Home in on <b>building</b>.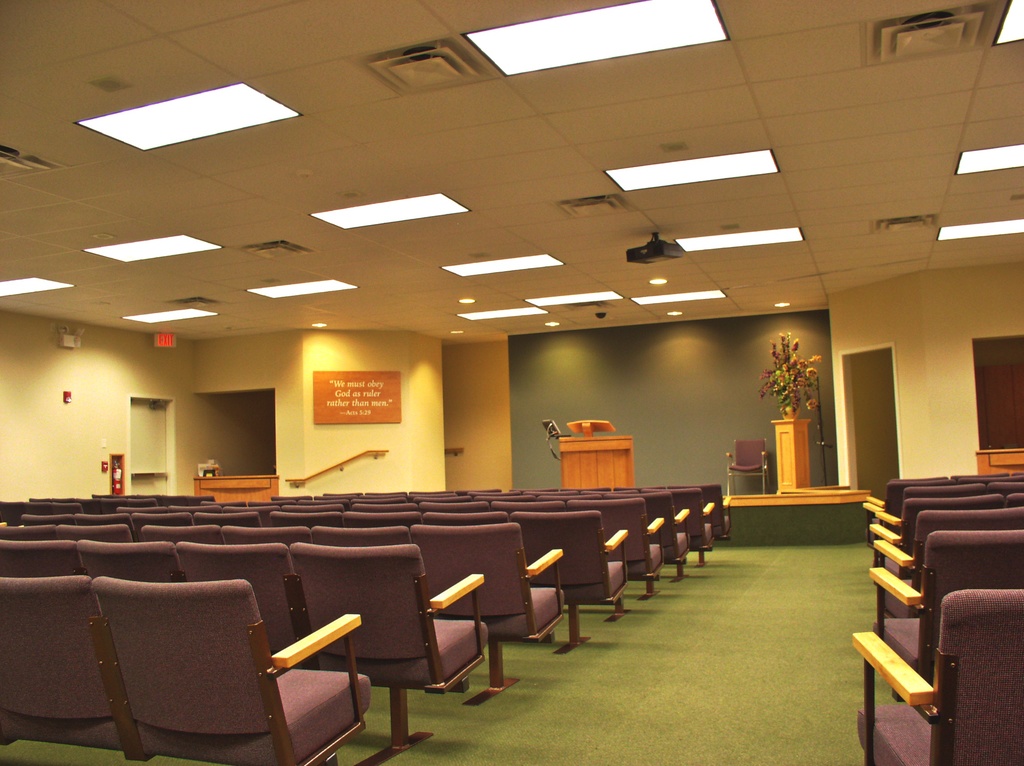
Homed in at (0, 0, 1023, 765).
